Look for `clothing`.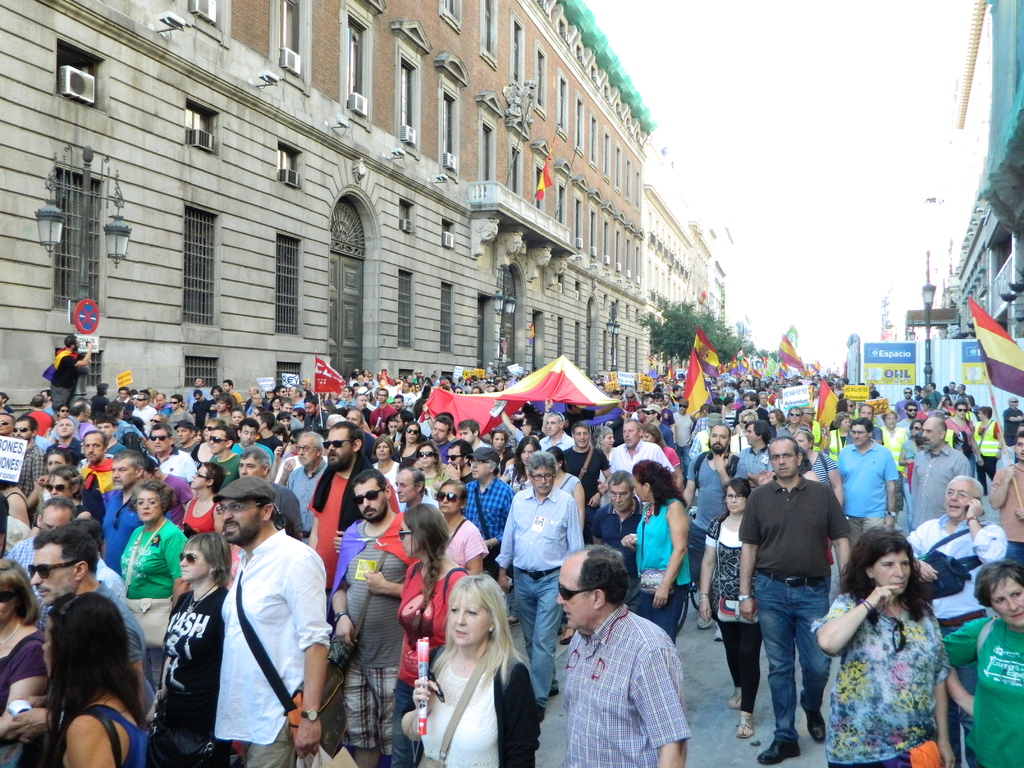
Found: [333, 518, 420, 754].
